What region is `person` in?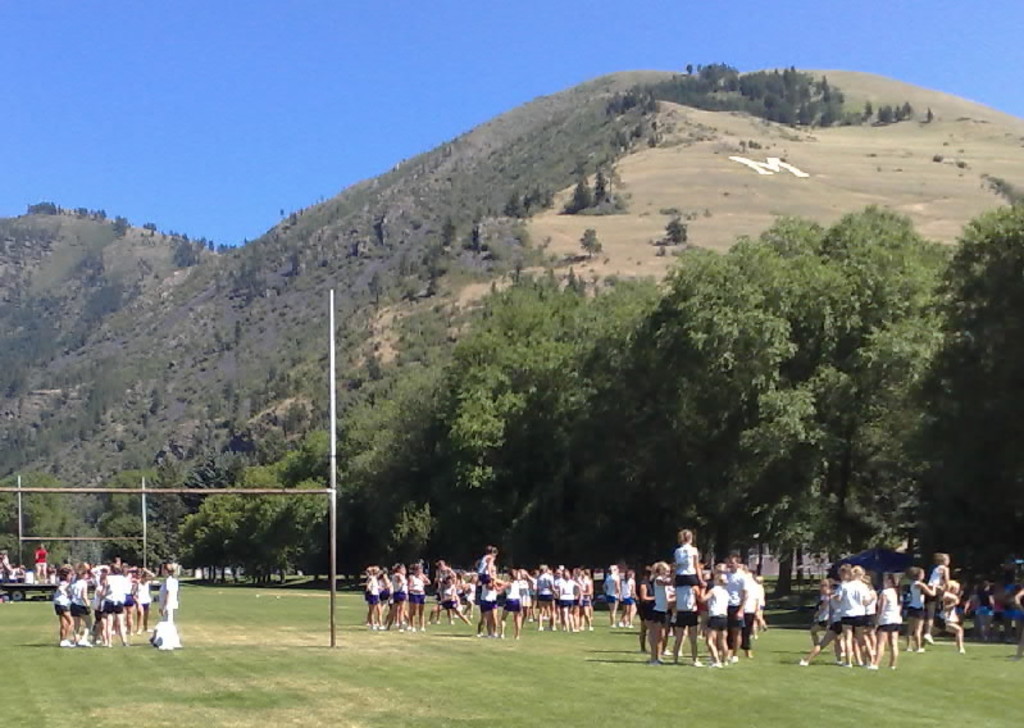
33/546/42/581.
